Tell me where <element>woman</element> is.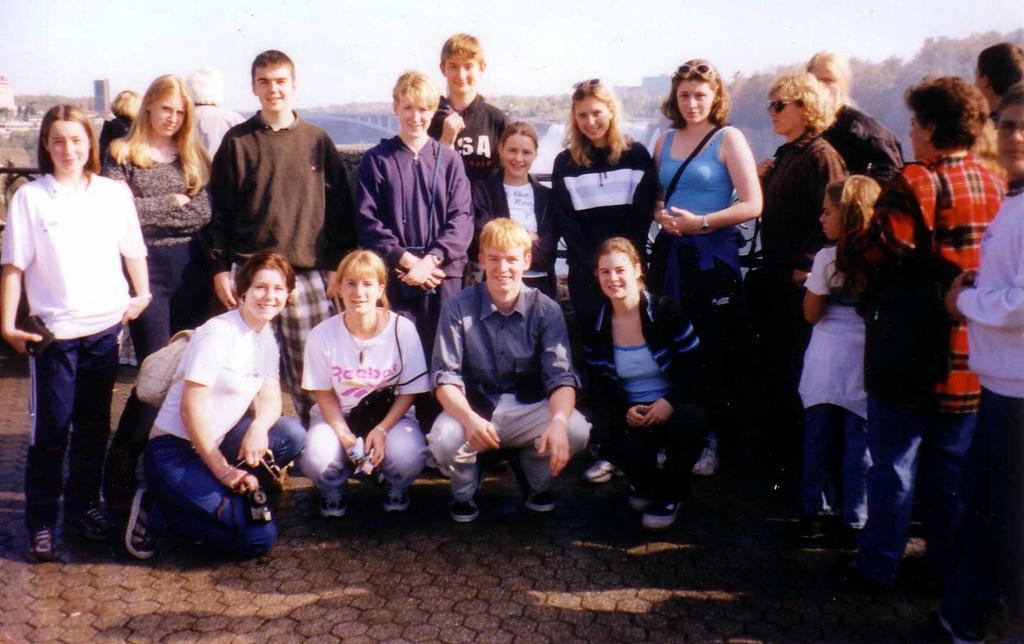
<element>woman</element> is at crop(650, 54, 767, 341).
